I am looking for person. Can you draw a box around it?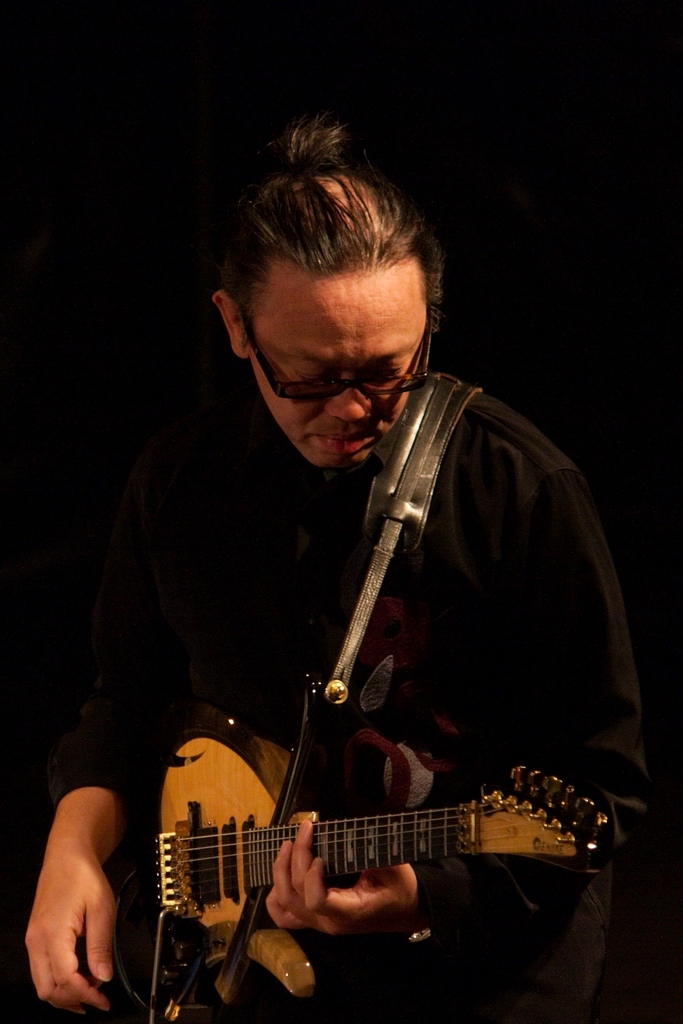
Sure, the bounding box is 108:159:616:988.
